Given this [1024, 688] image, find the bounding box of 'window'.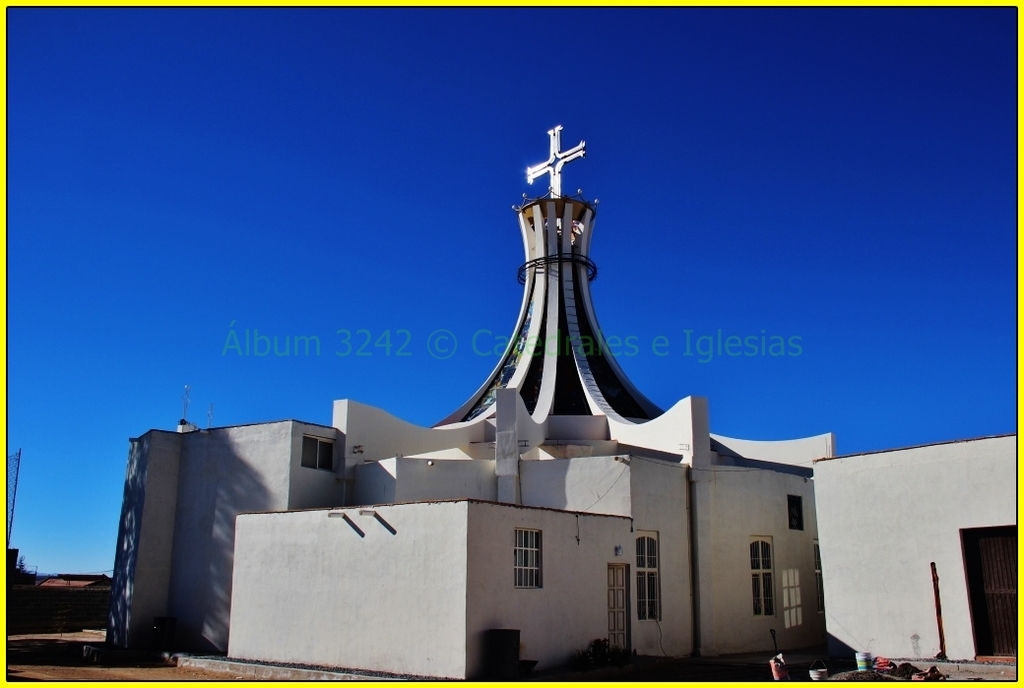
bbox=[750, 537, 776, 616].
